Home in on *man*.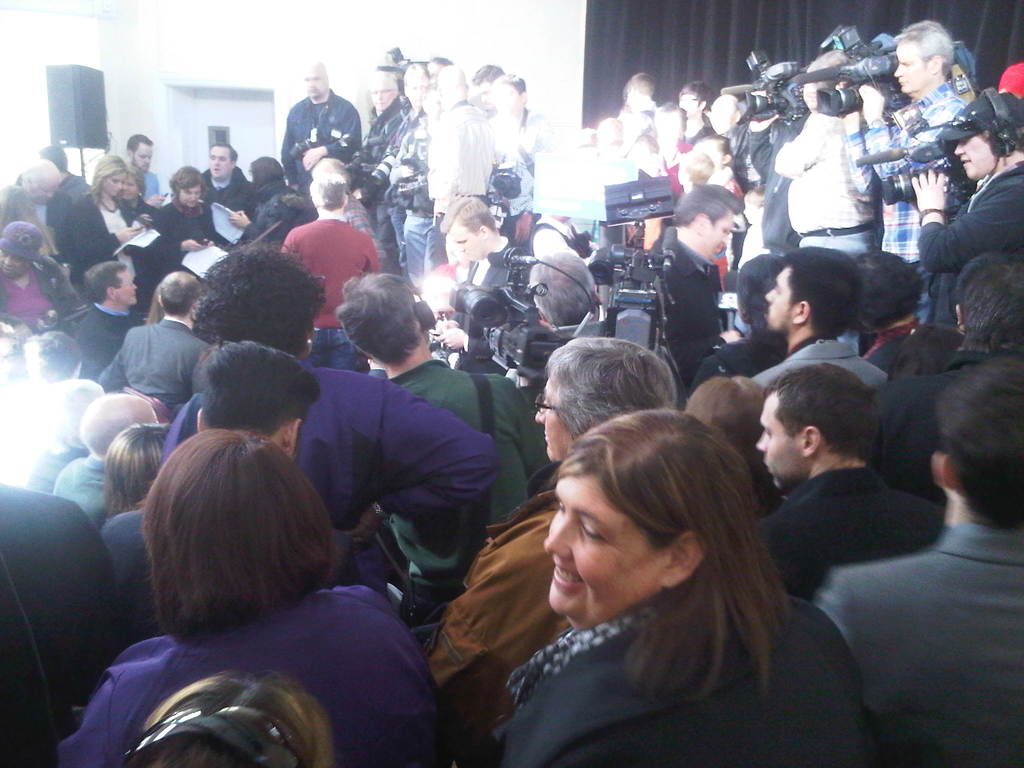
Homed in at bbox=[837, 18, 966, 323].
